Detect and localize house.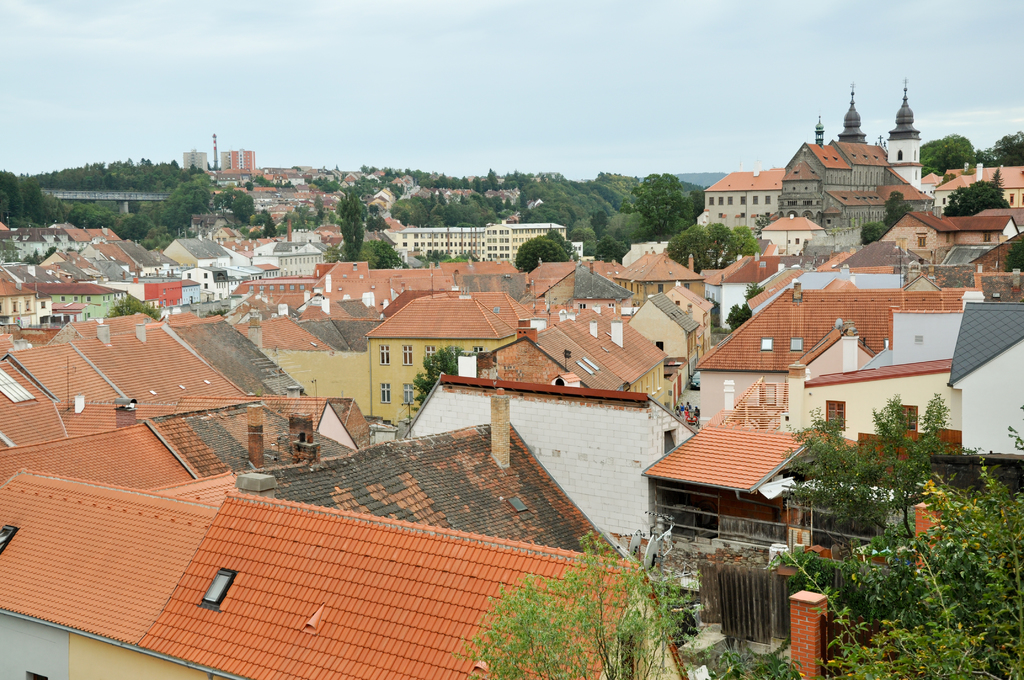
Localized at box(166, 234, 232, 264).
